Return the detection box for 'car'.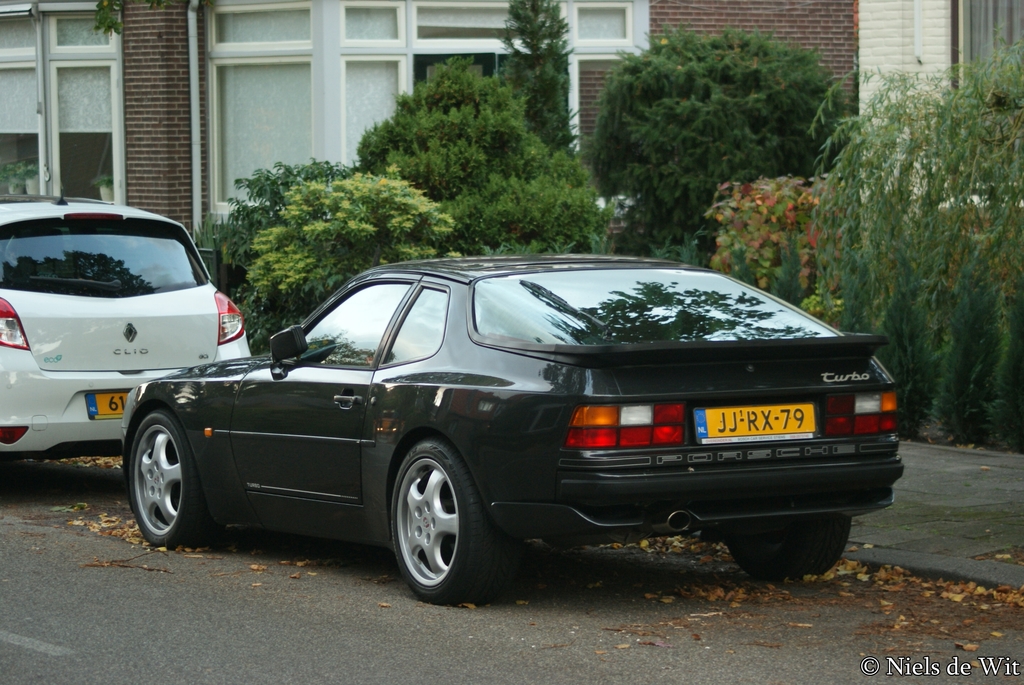
Rect(118, 254, 902, 607).
